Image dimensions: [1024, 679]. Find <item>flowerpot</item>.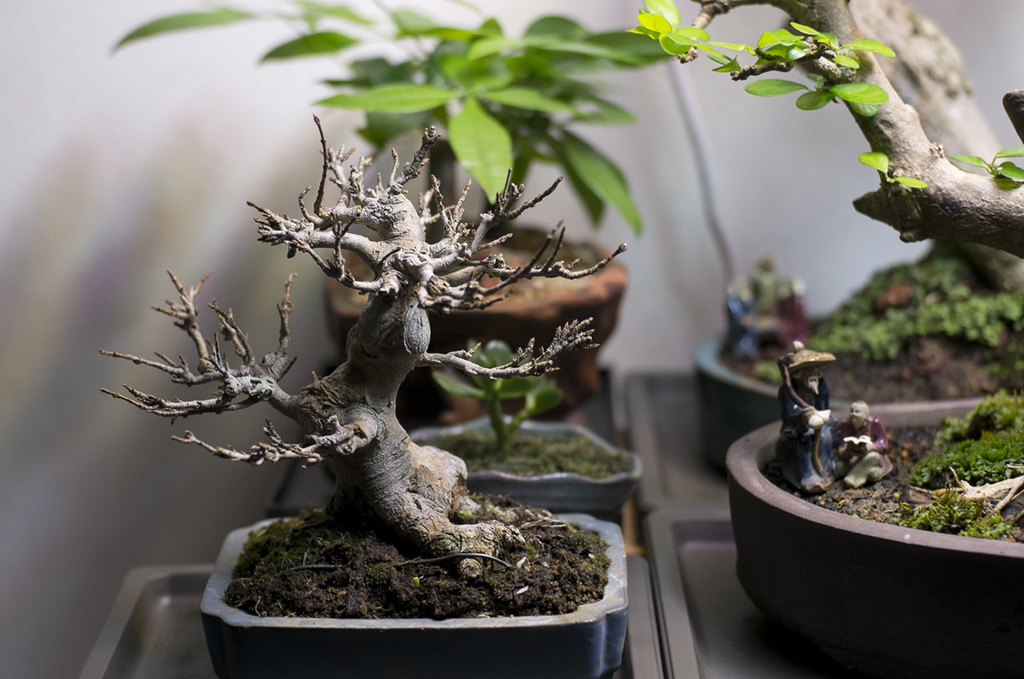
rect(317, 212, 627, 414).
